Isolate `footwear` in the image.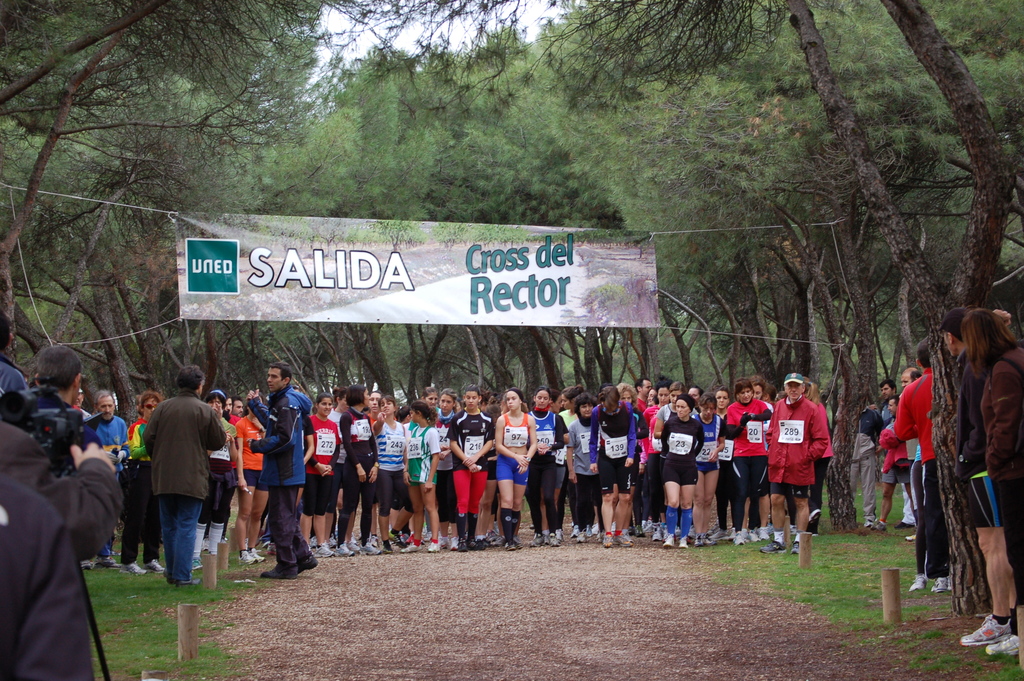
Isolated region: (330,540,349,559).
